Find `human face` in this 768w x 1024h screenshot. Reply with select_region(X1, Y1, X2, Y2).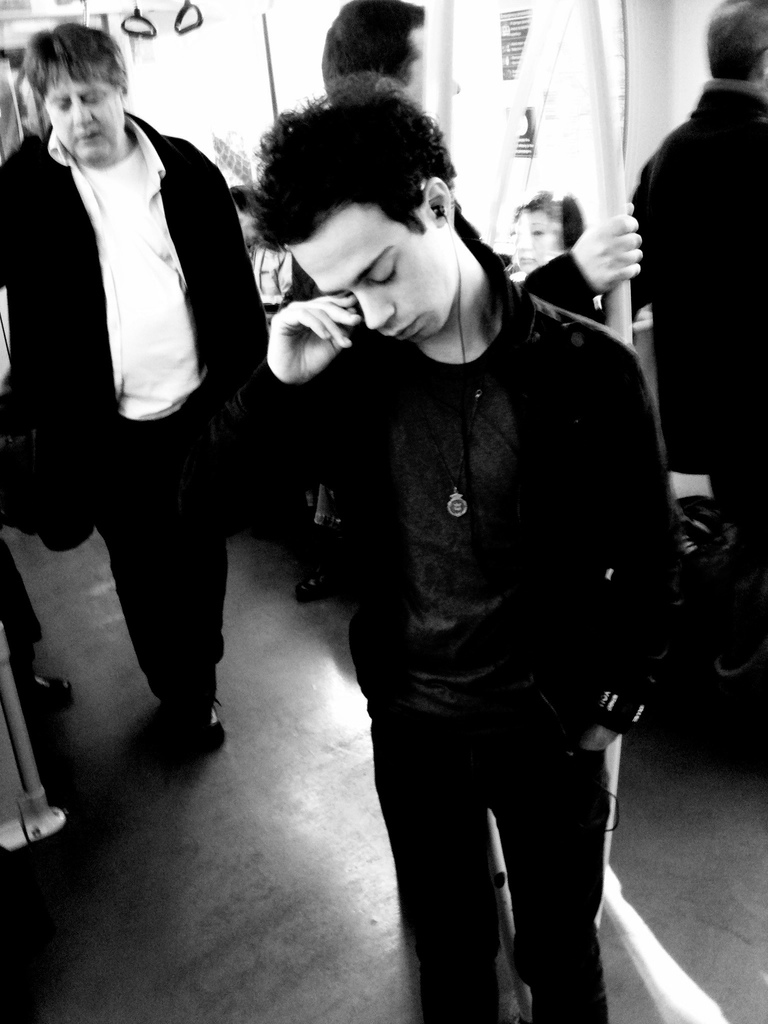
select_region(285, 202, 470, 351).
